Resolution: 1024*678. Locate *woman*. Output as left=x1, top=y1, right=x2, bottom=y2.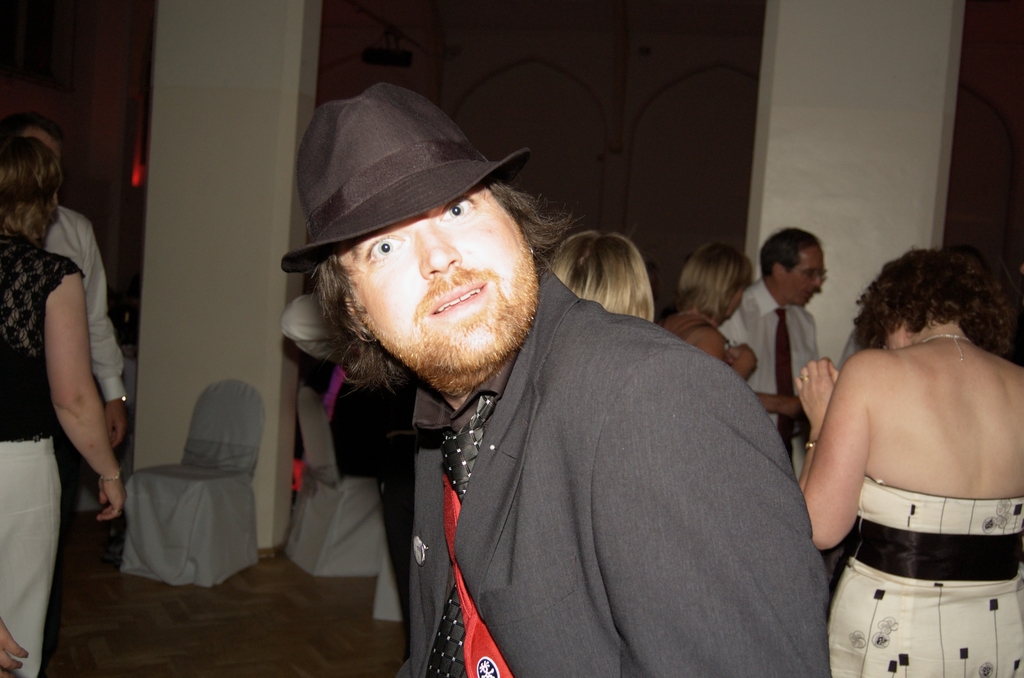
left=0, top=140, right=131, bottom=677.
